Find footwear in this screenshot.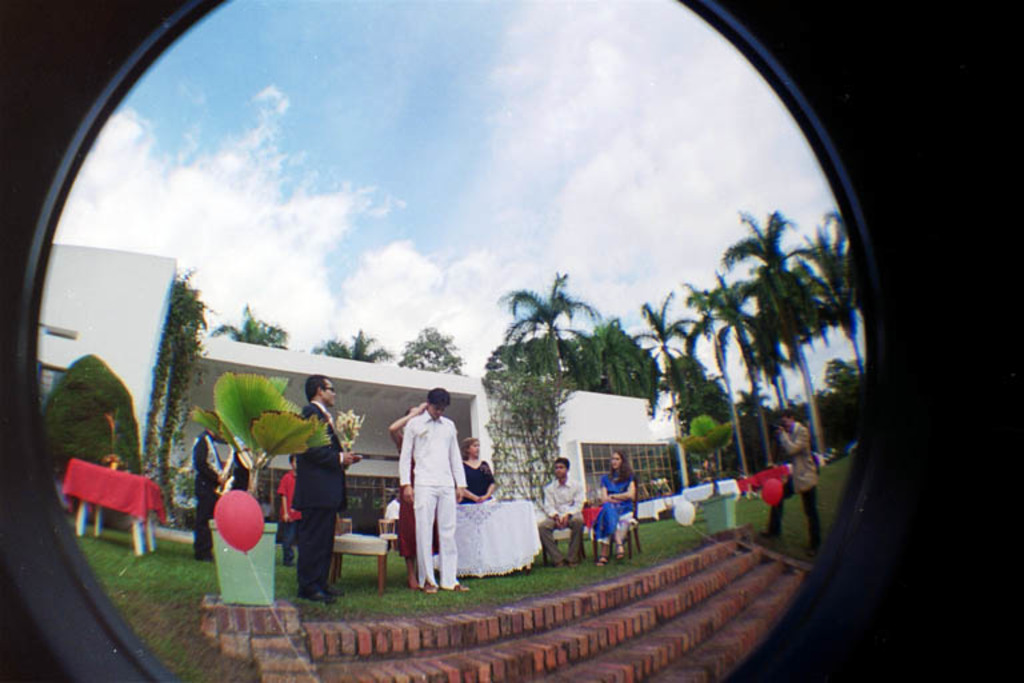
The bounding box for footwear is left=448, top=582, right=467, bottom=591.
